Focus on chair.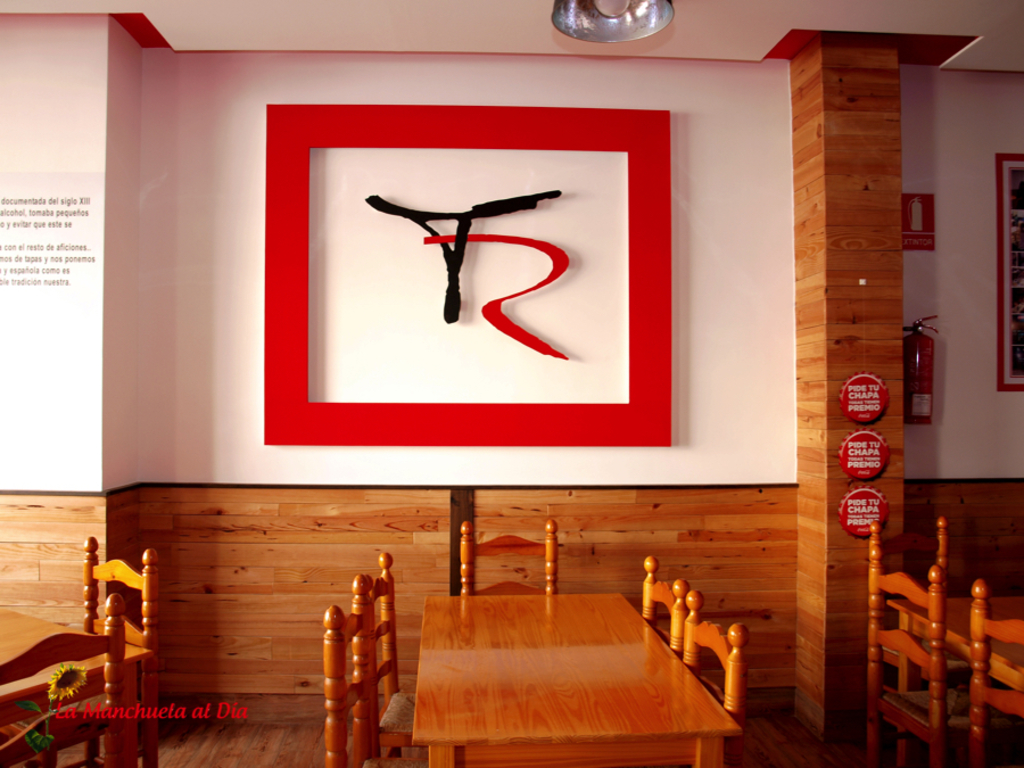
Focused at select_region(683, 589, 743, 767).
